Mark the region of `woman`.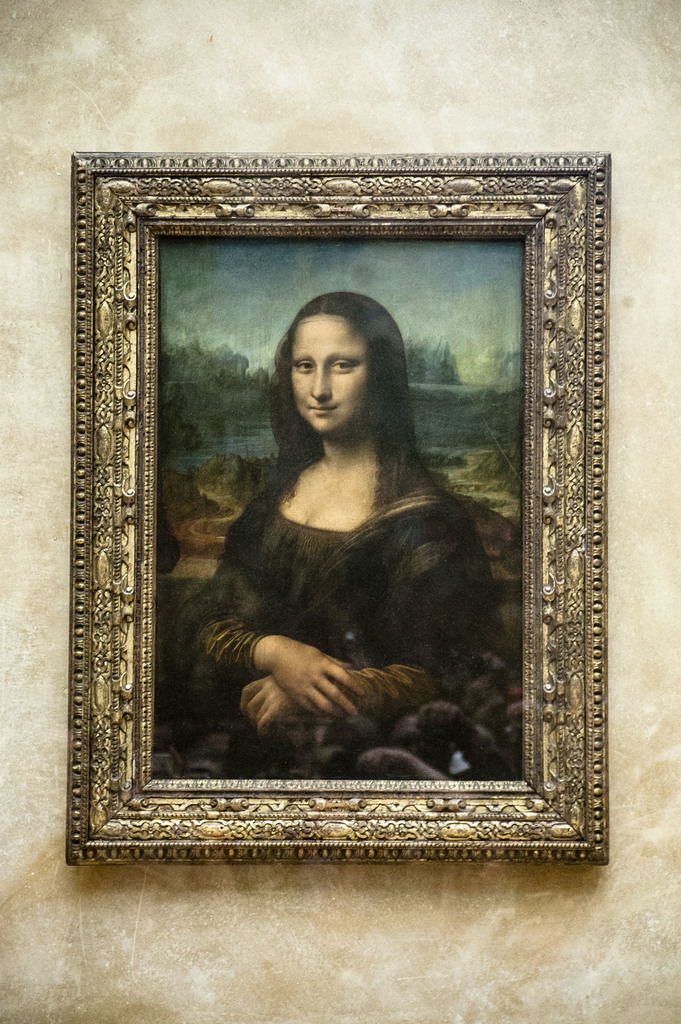
Region: [186, 275, 506, 801].
